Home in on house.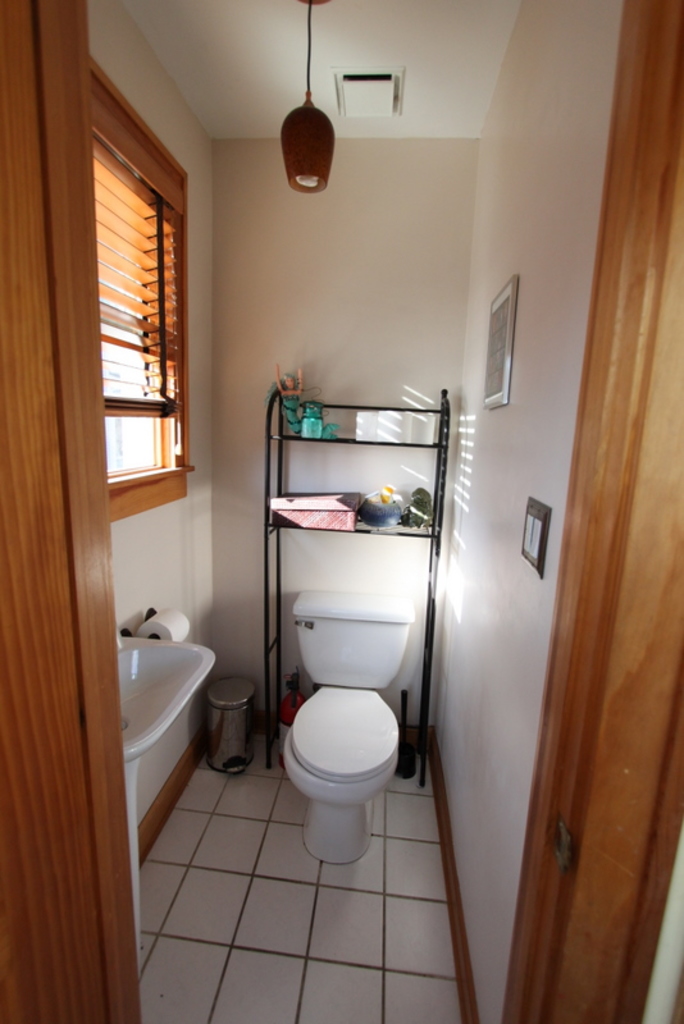
Homed in at select_region(0, 0, 683, 1023).
